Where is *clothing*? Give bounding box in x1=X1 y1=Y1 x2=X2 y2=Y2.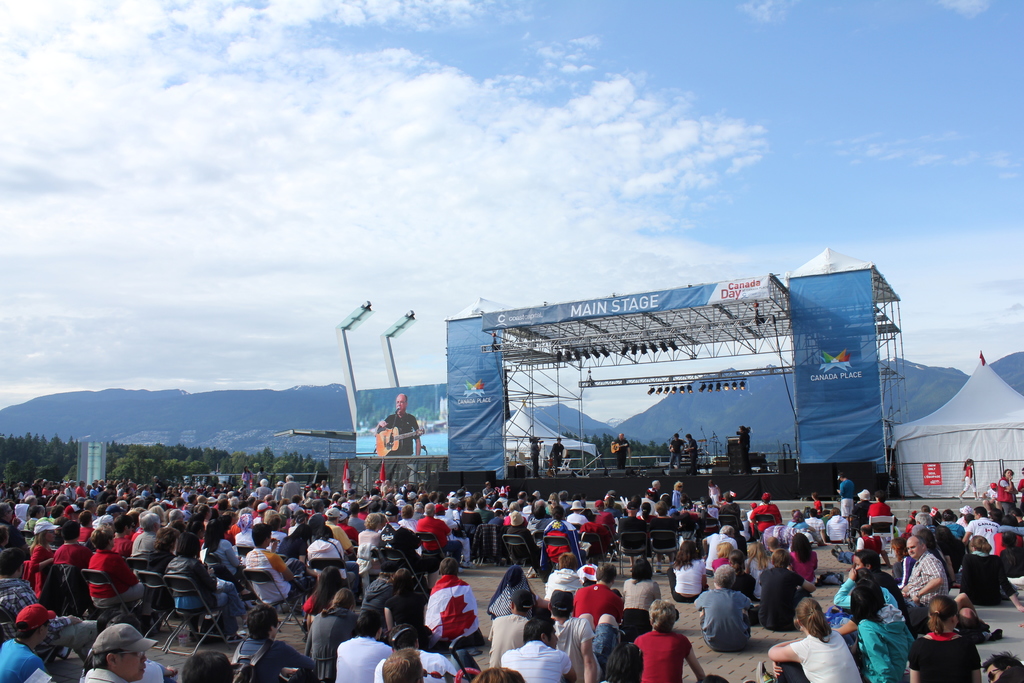
x1=748 y1=510 x2=750 y2=522.
